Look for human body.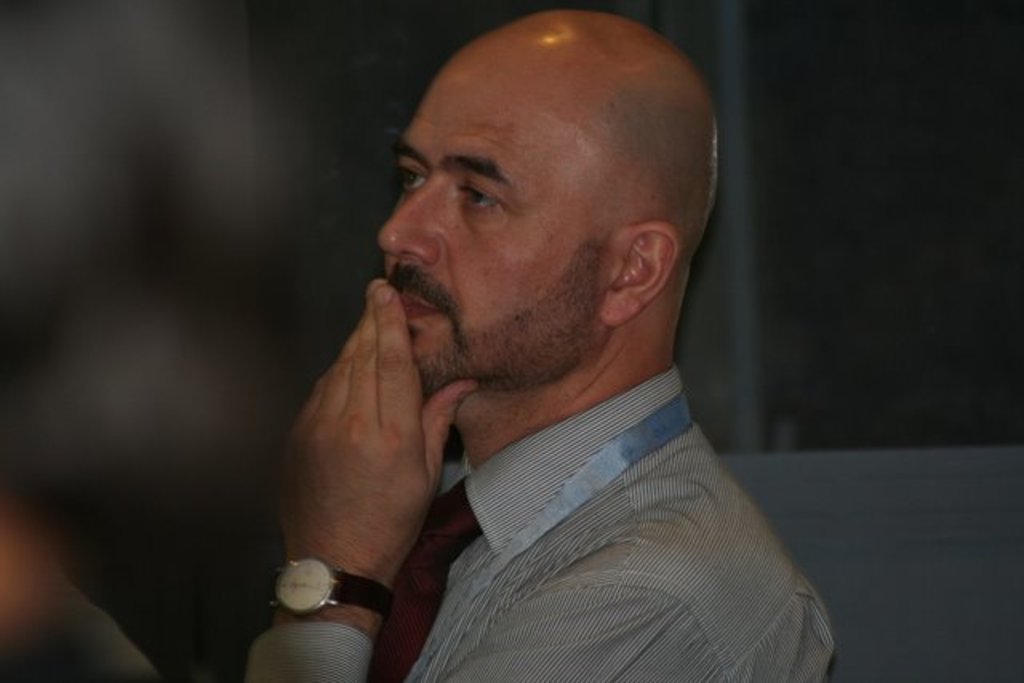
Found: Rect(229, 88, 866, 680).
